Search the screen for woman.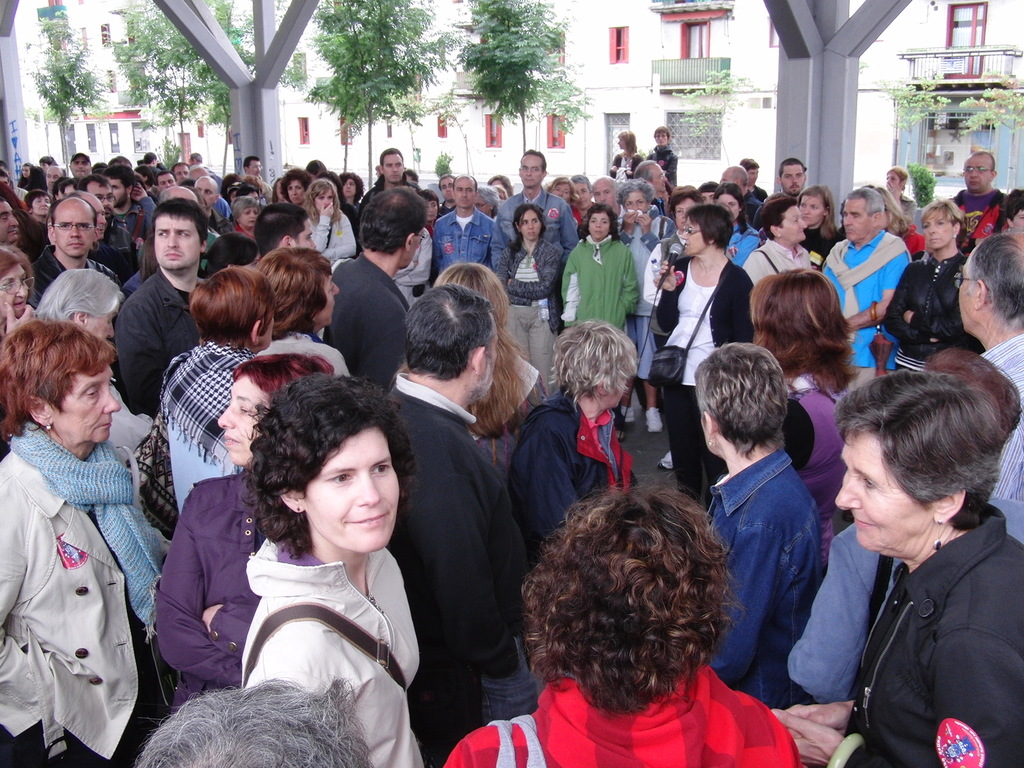
Found at {"x1": 694, "y1": 179, "x2": 720, "y2": 208}.
